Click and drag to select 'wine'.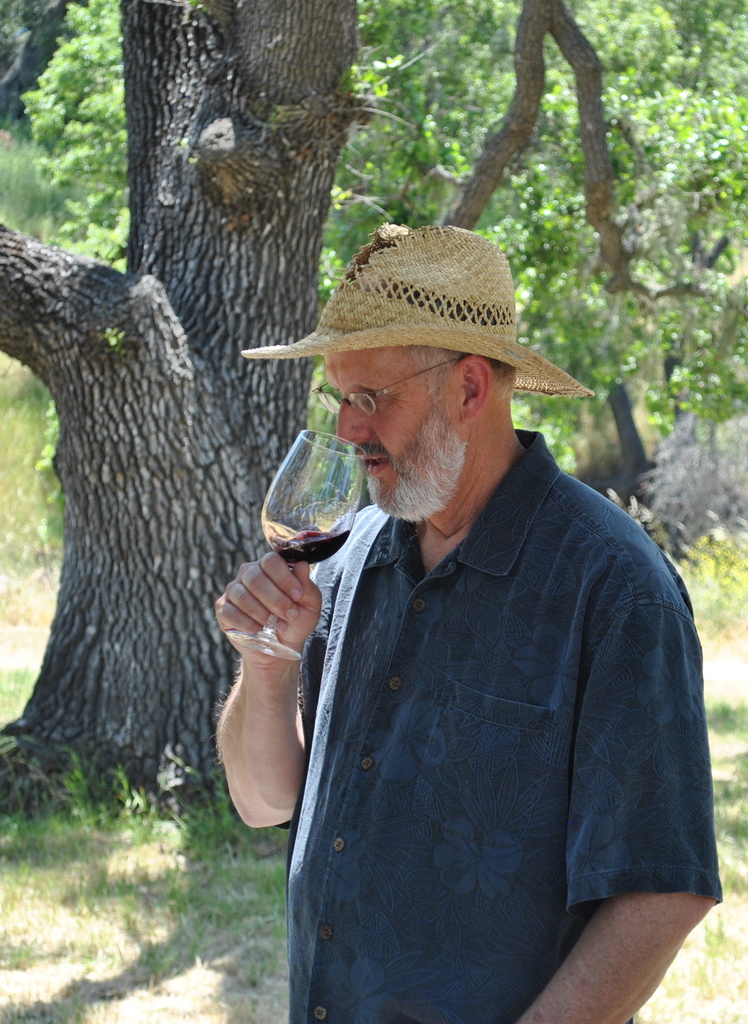
Selection: locate(264, 525, 356, 566).
